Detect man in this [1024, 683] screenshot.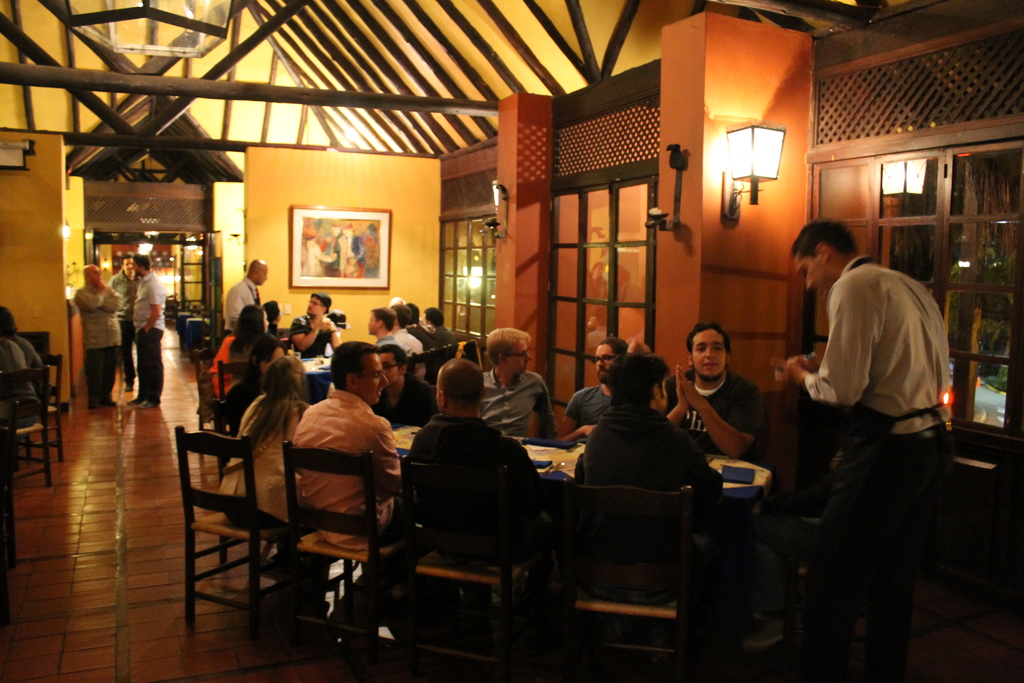
Detection: 483 329 556 452.
